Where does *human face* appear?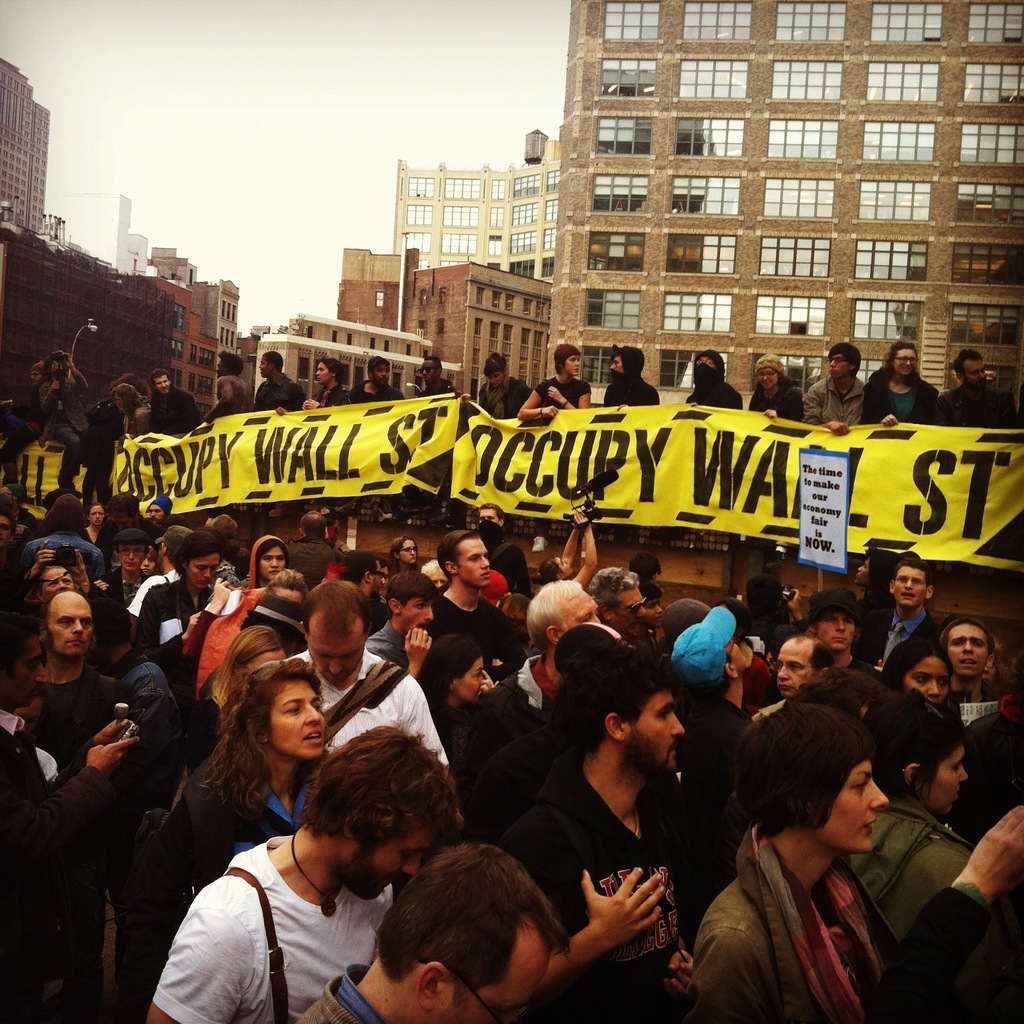
Appears at {"x1": 150, "y1": 504, "x2": 164, "y2": 525}.
